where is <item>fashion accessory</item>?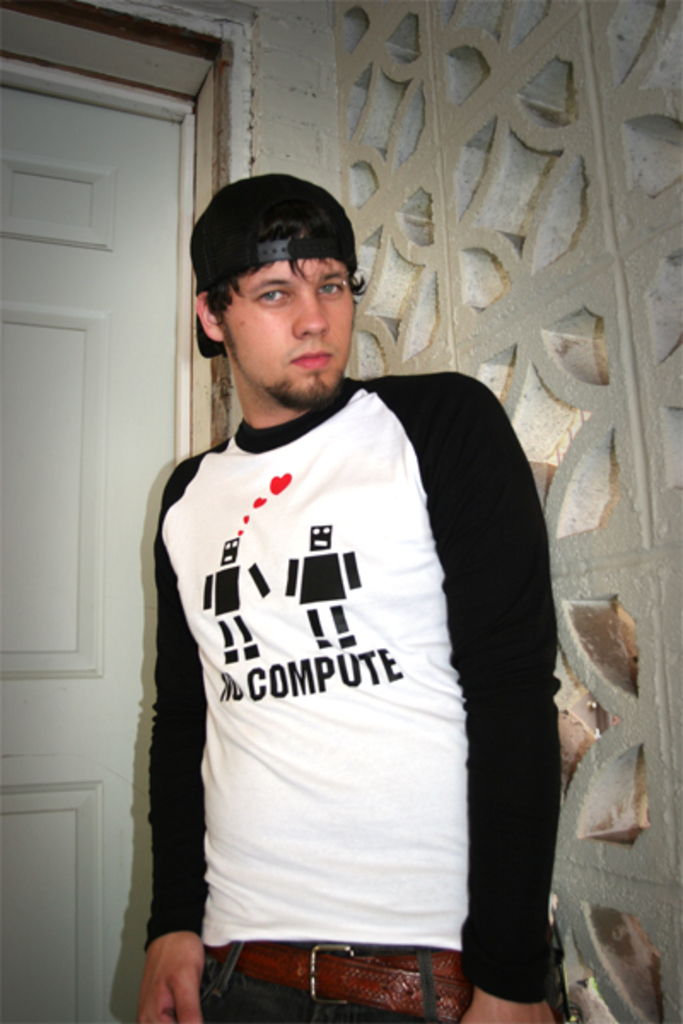
<box>190,172,352,352</box>.
